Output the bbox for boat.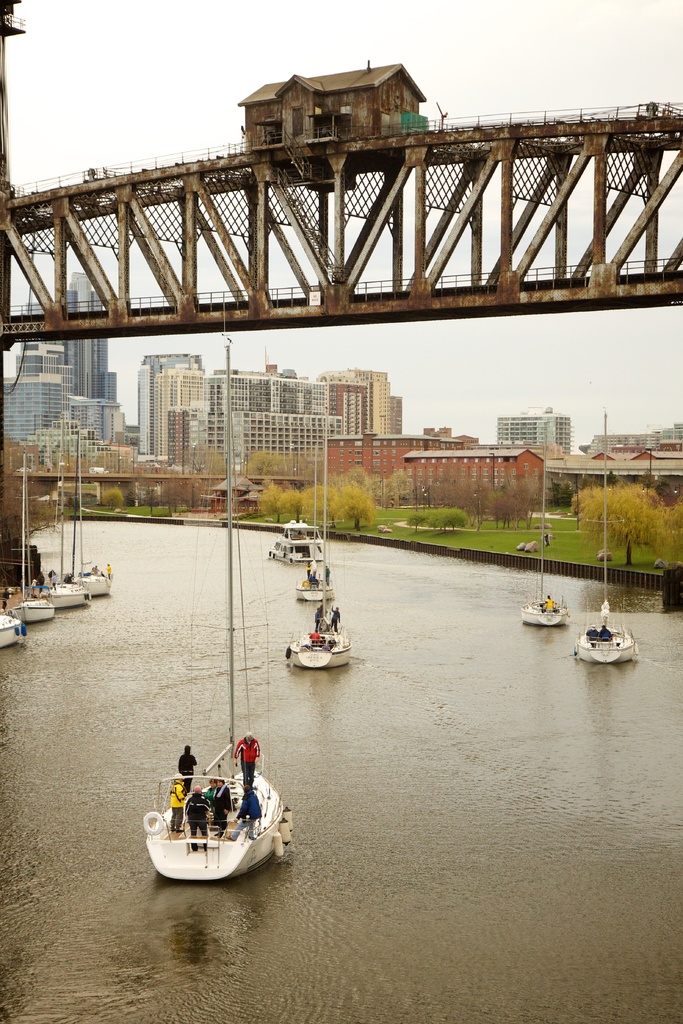
(136,743,296,889).
